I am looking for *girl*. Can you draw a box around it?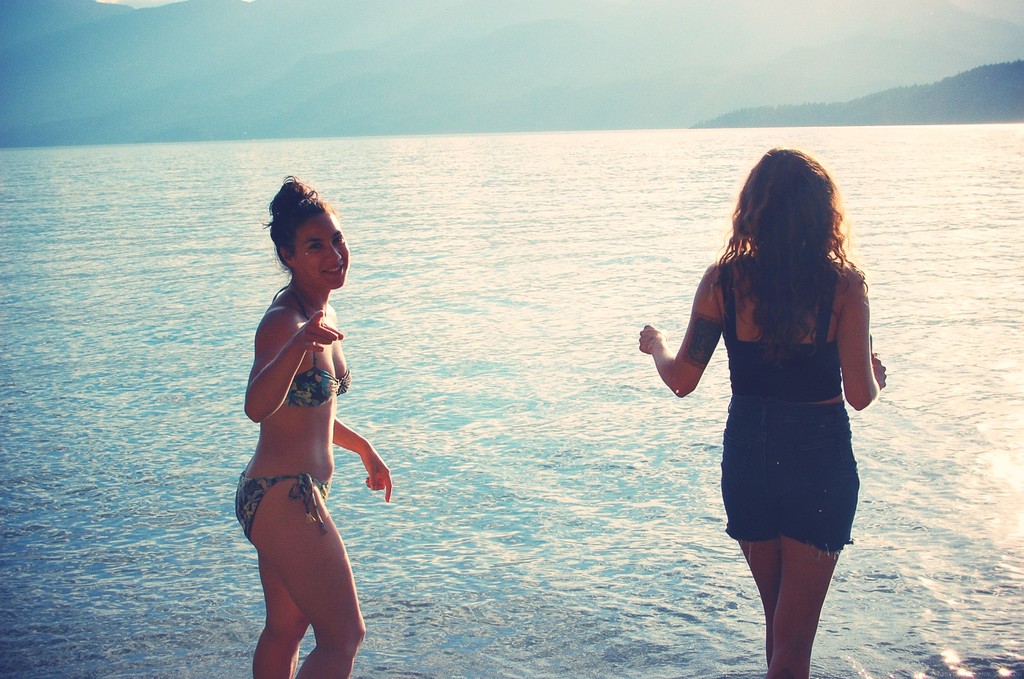
Sure, the bounding box is <box>233,171,394,678</box>.
